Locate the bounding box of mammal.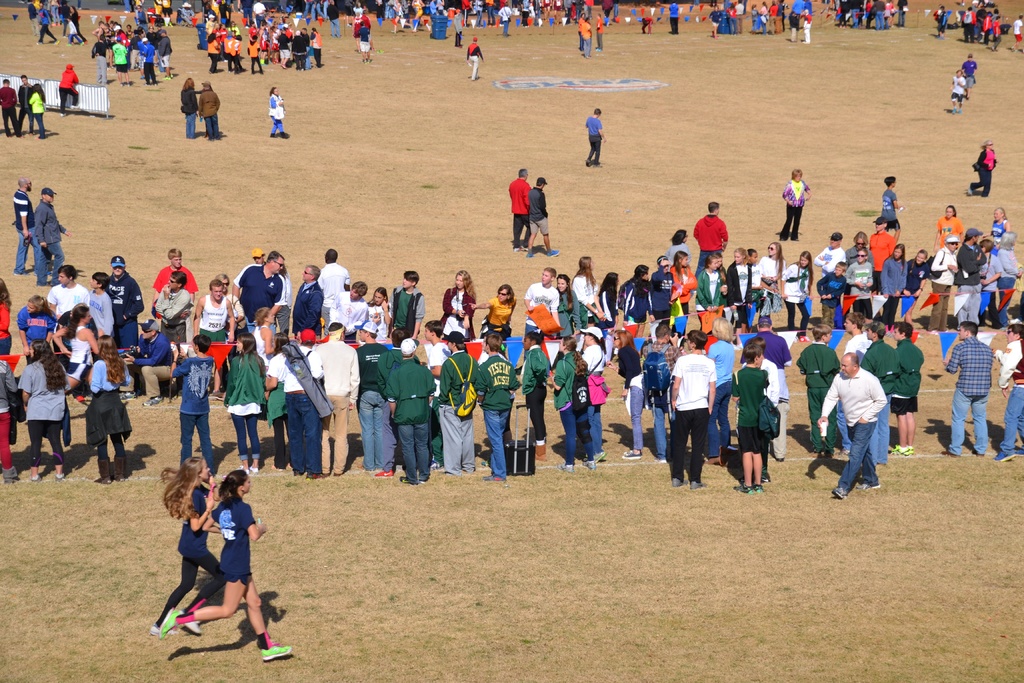
Bounding box: 356, 8, 371, 31.
